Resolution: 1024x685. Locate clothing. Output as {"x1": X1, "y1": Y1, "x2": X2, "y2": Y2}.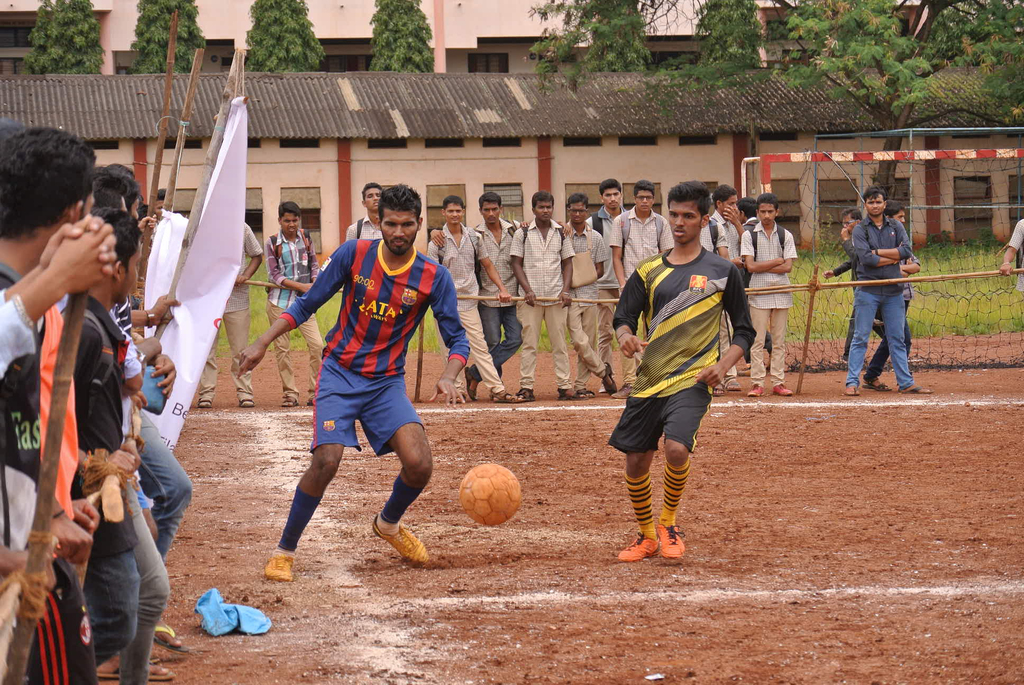
{"x1": 253, "y1": 226, "x2": 332, "y2": 400}.
